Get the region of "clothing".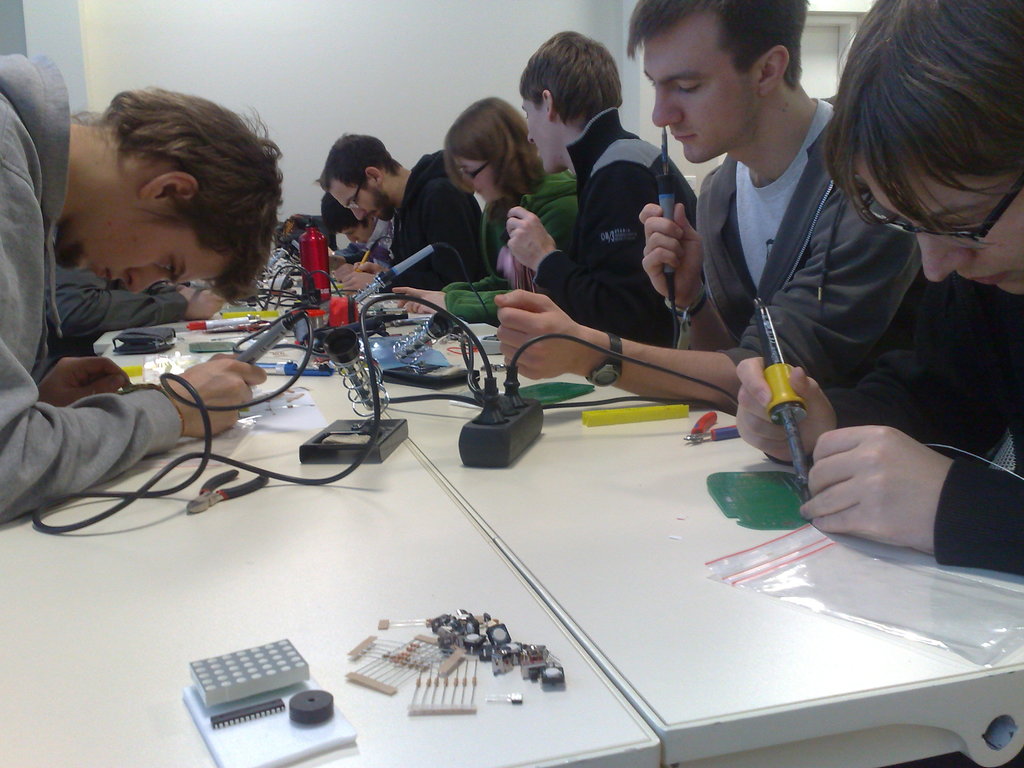
<bbox>820, 280, 1023, 575</bbox>.
